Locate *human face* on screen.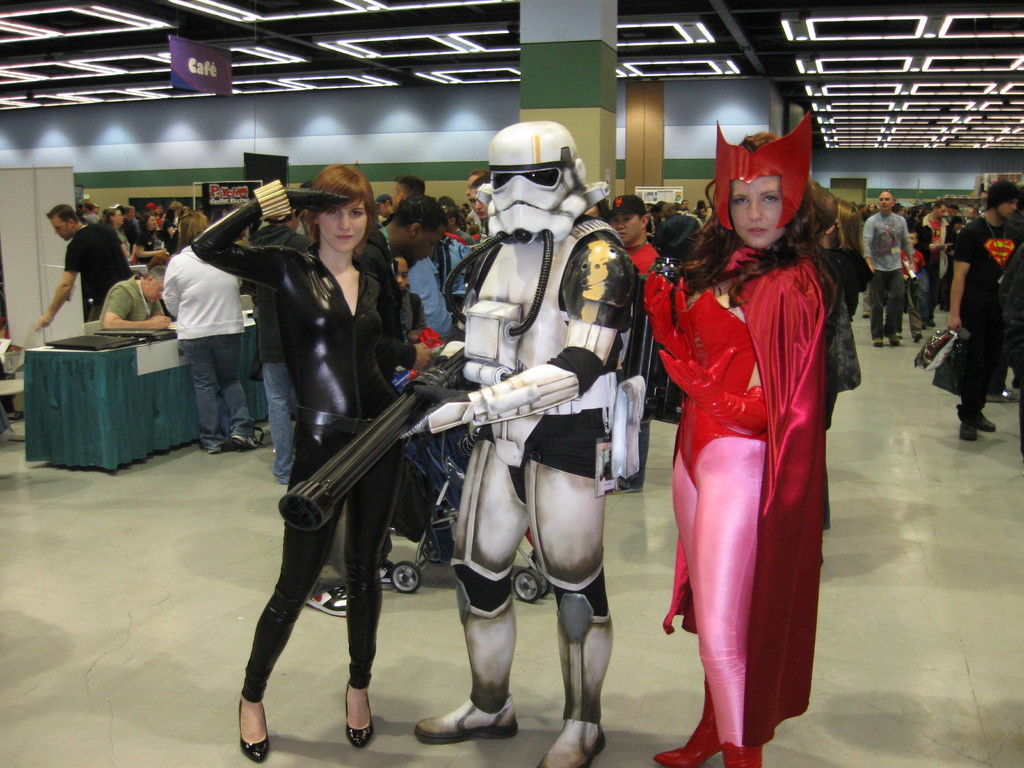
On screen at bbox(317, 195, 369, 252).
